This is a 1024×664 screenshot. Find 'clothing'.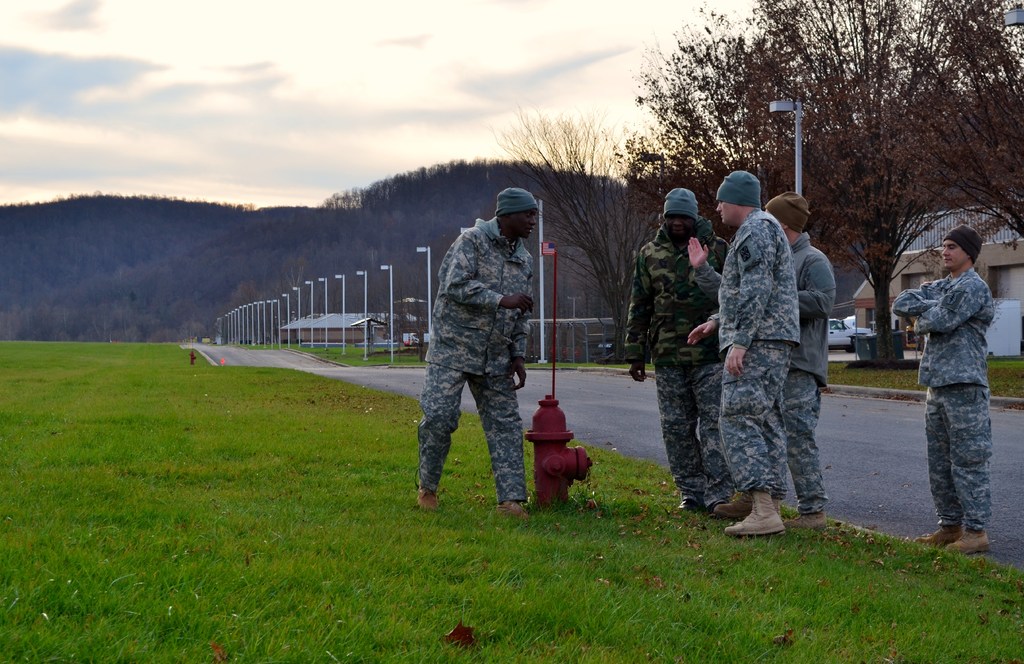
Bounding box: x1=628 y1=214 x2=734 y2=493.
